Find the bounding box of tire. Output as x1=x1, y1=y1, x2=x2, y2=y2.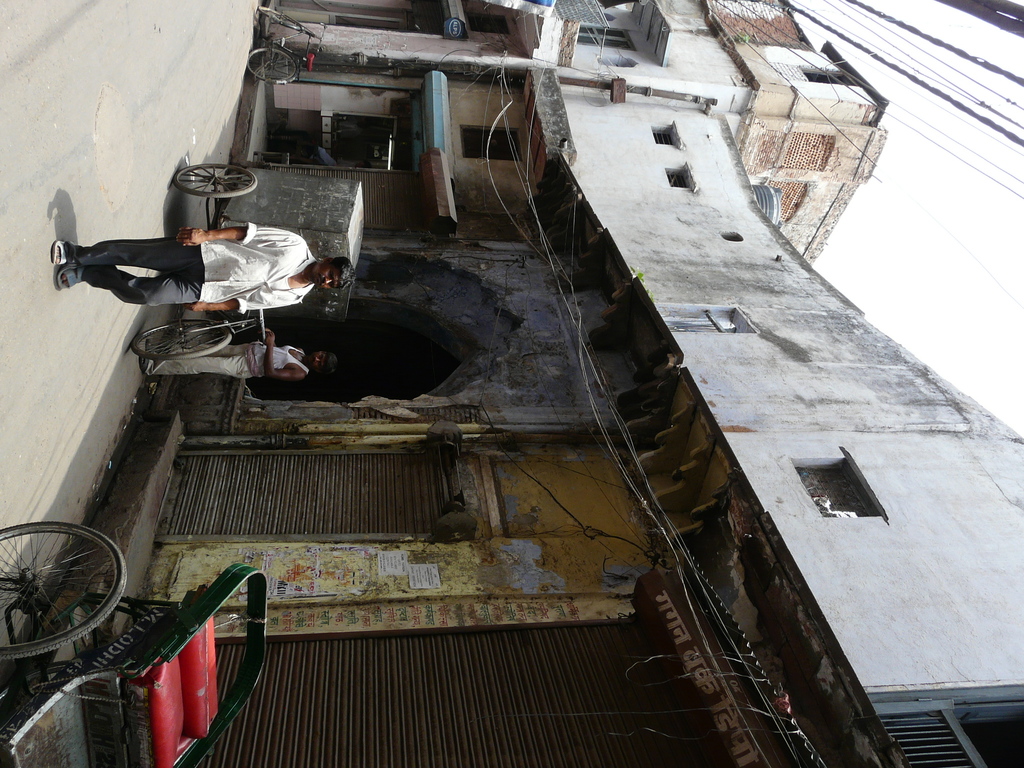
x1=130, y1=319, x2=230, y2=359.
